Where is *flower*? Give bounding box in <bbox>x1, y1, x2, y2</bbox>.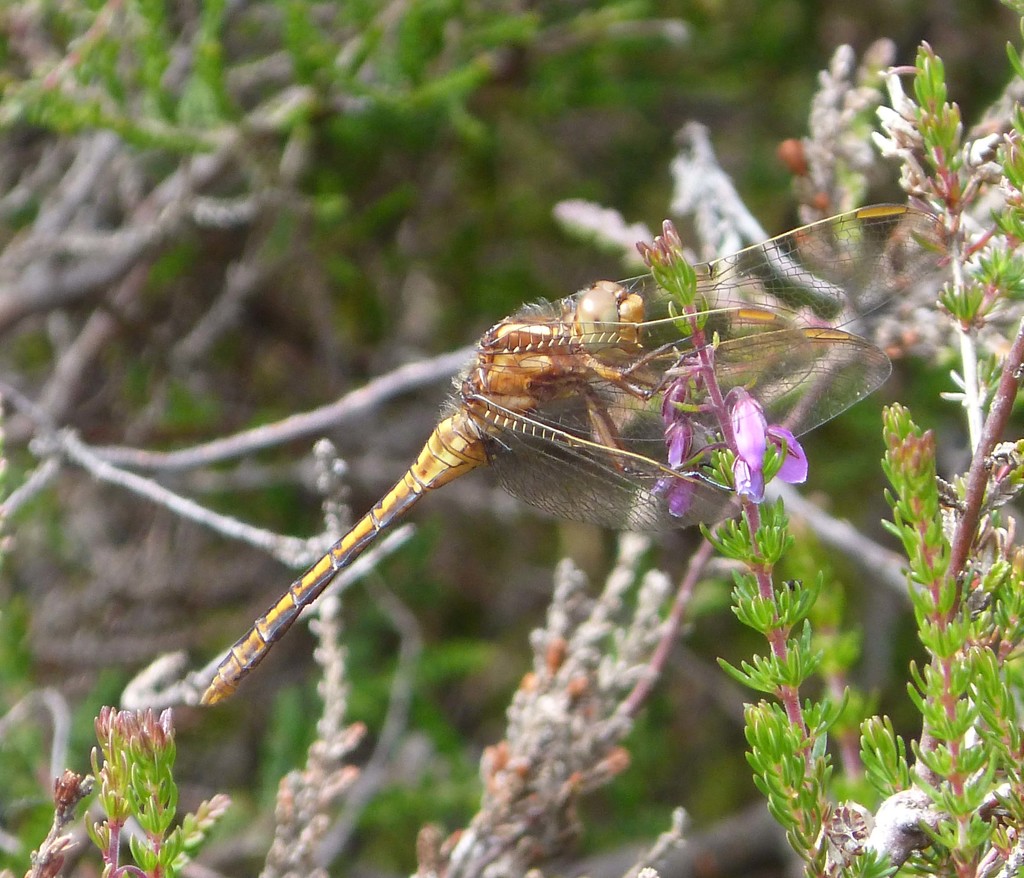
<bbox>84, 707, 175, 746</bbox>.
